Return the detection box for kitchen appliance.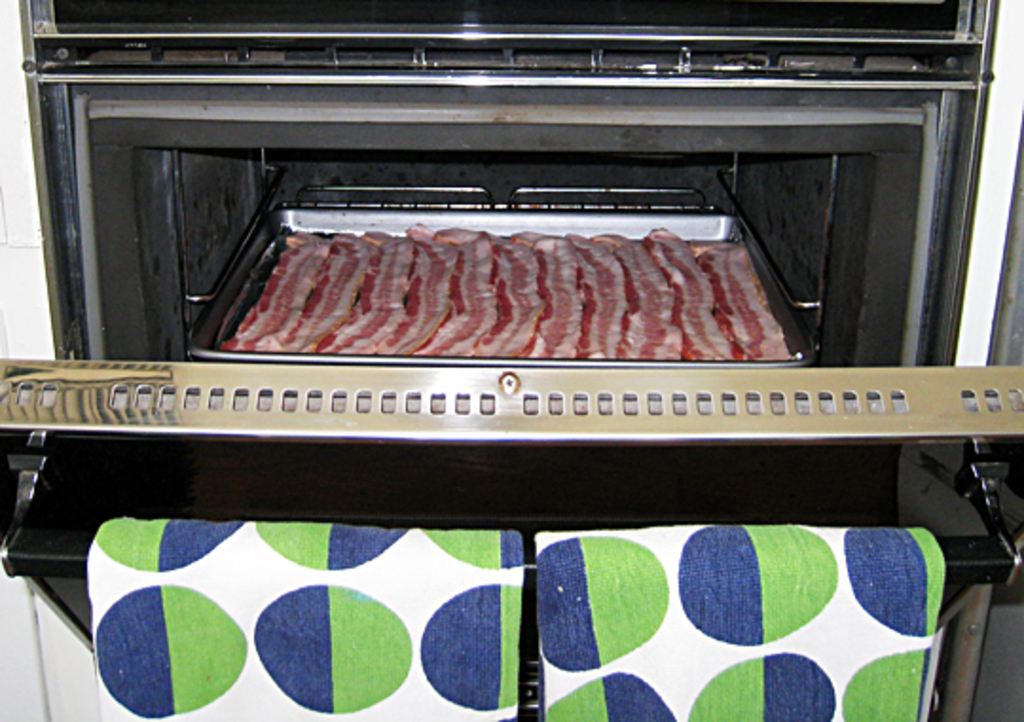
[6, 0, 1022, 720].
